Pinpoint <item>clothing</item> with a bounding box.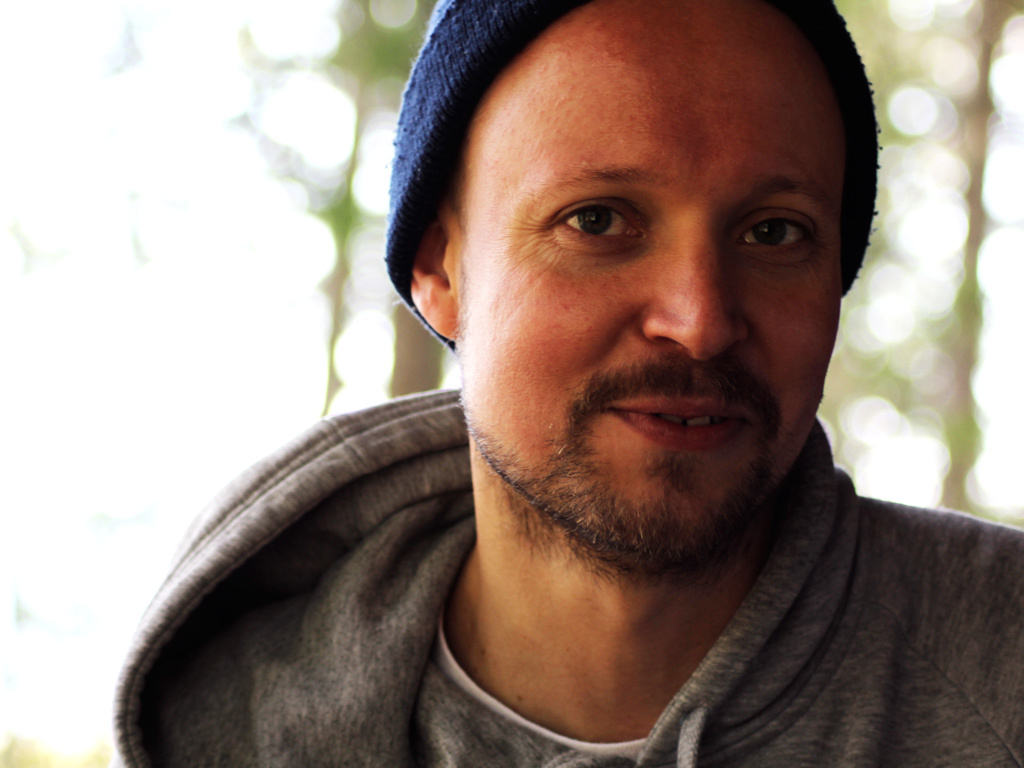
105 380 1023 767.
